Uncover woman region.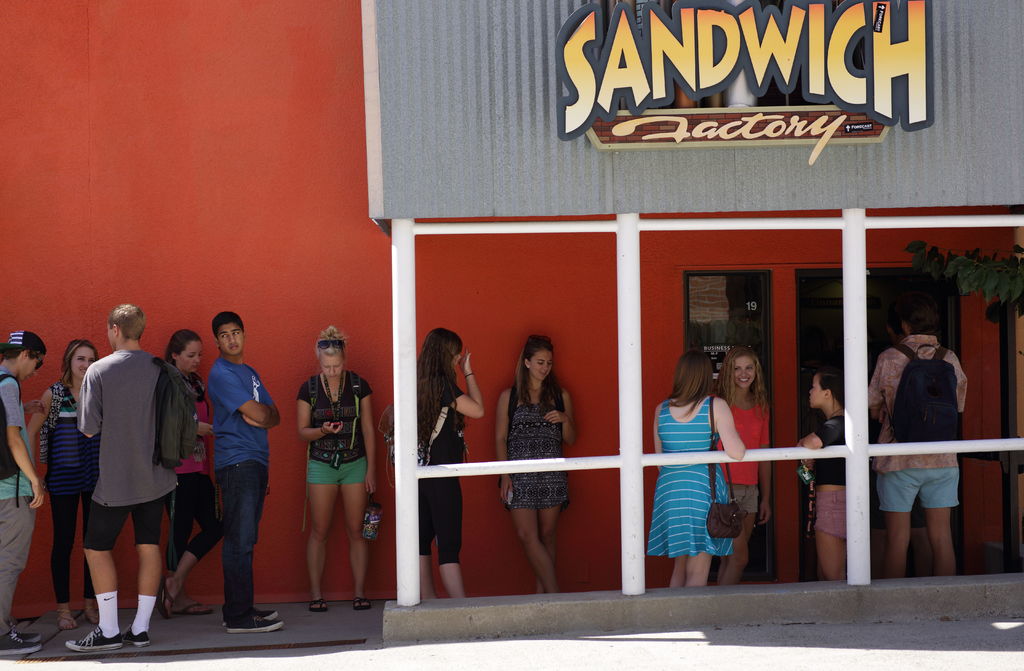
Uncovered: <box>296,325,394,606</box>.
